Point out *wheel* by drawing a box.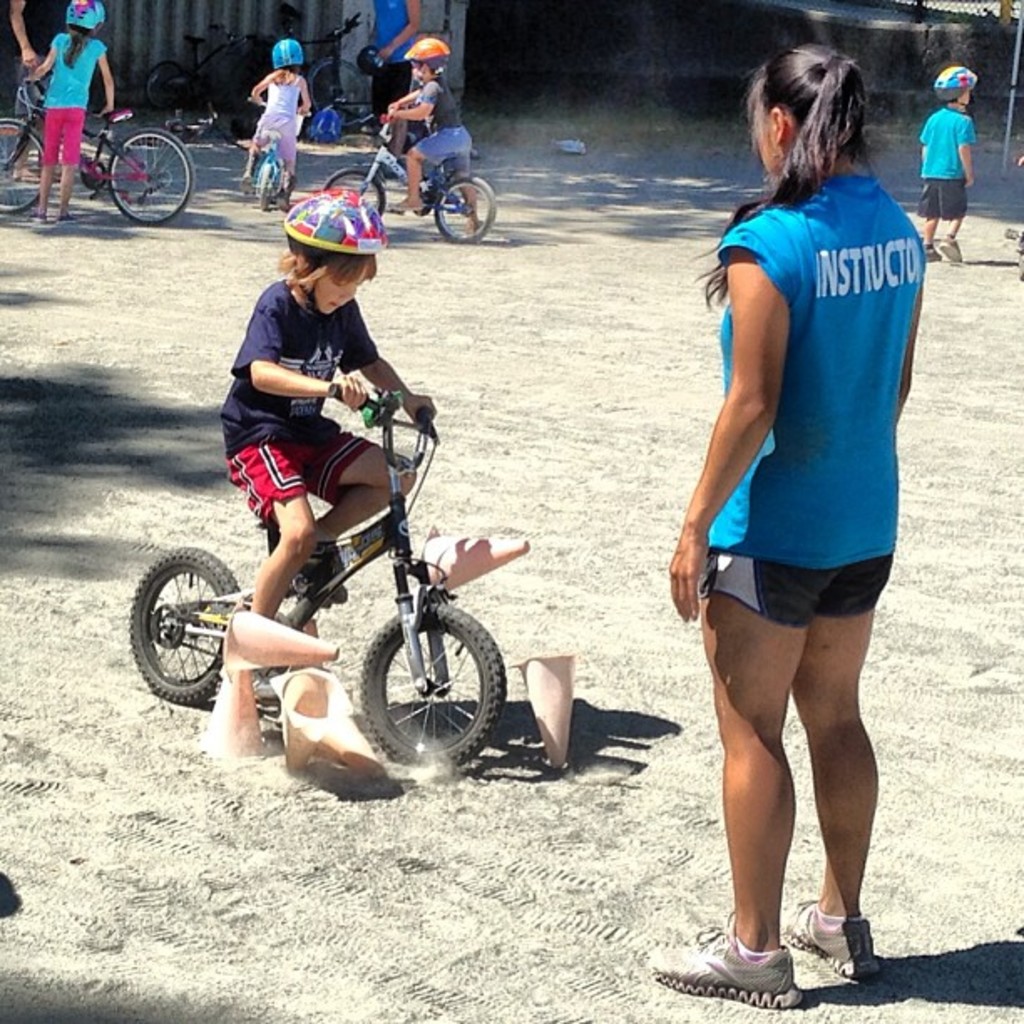
x1=440, y1=177, x2=497, y2=233.
